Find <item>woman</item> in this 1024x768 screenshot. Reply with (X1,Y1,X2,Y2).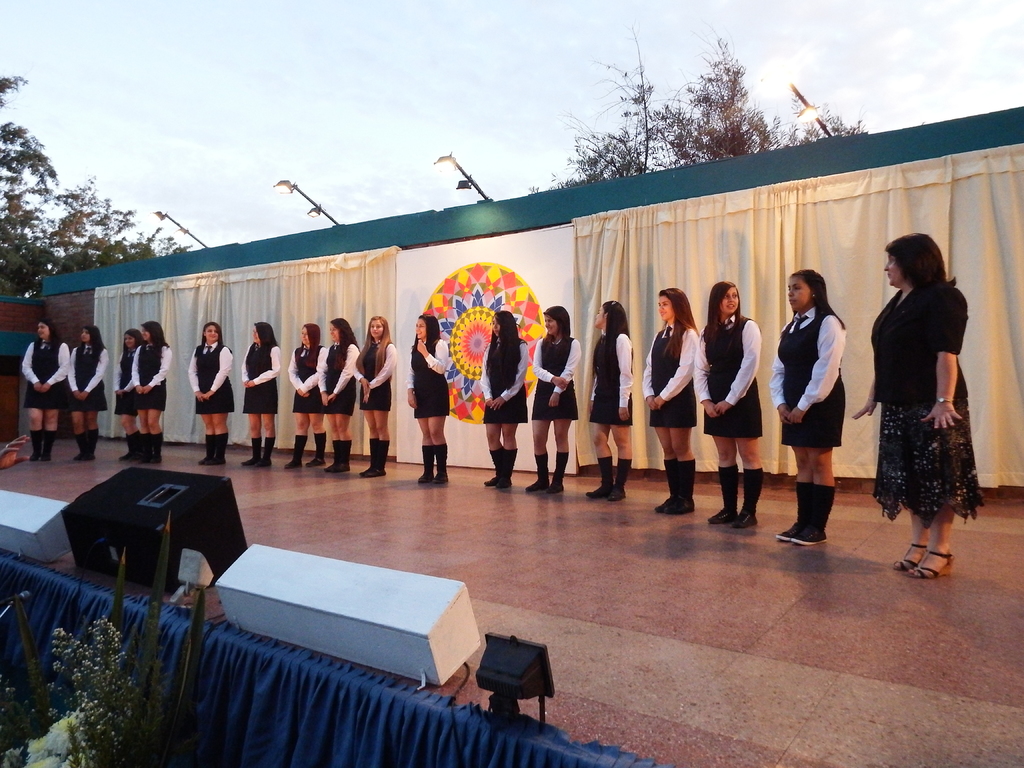
(188,320,232,466).
